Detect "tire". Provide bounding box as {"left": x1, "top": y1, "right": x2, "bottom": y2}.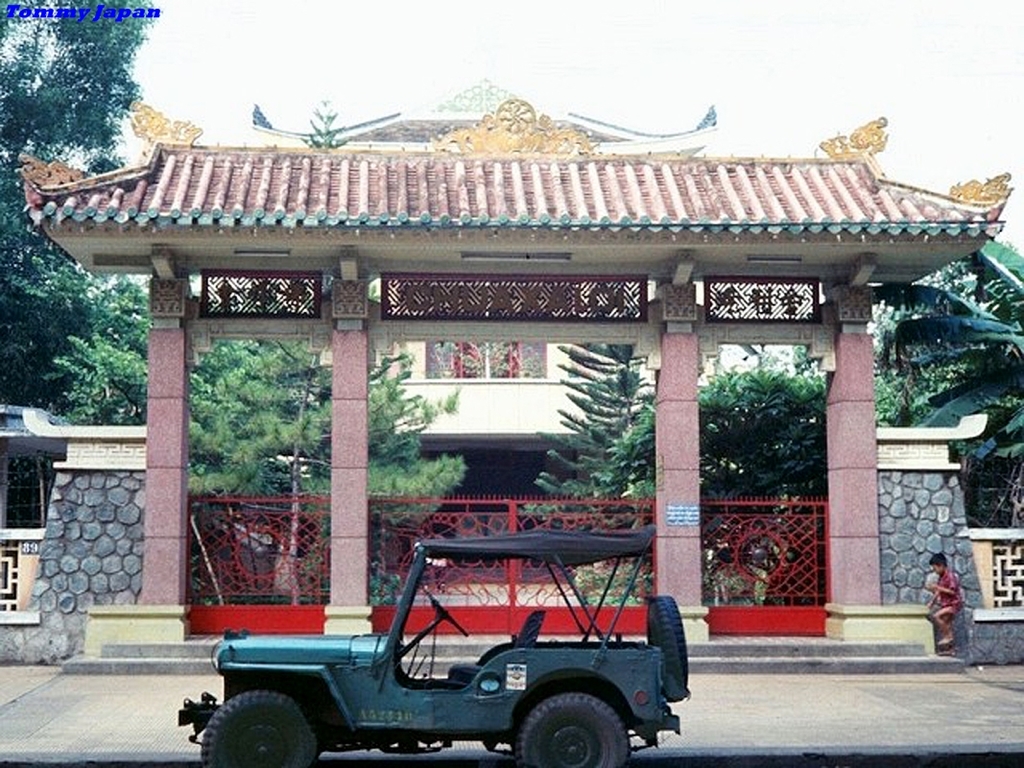
{"left": 201, "top": 689, "right": 318, "bottom": 767}.
